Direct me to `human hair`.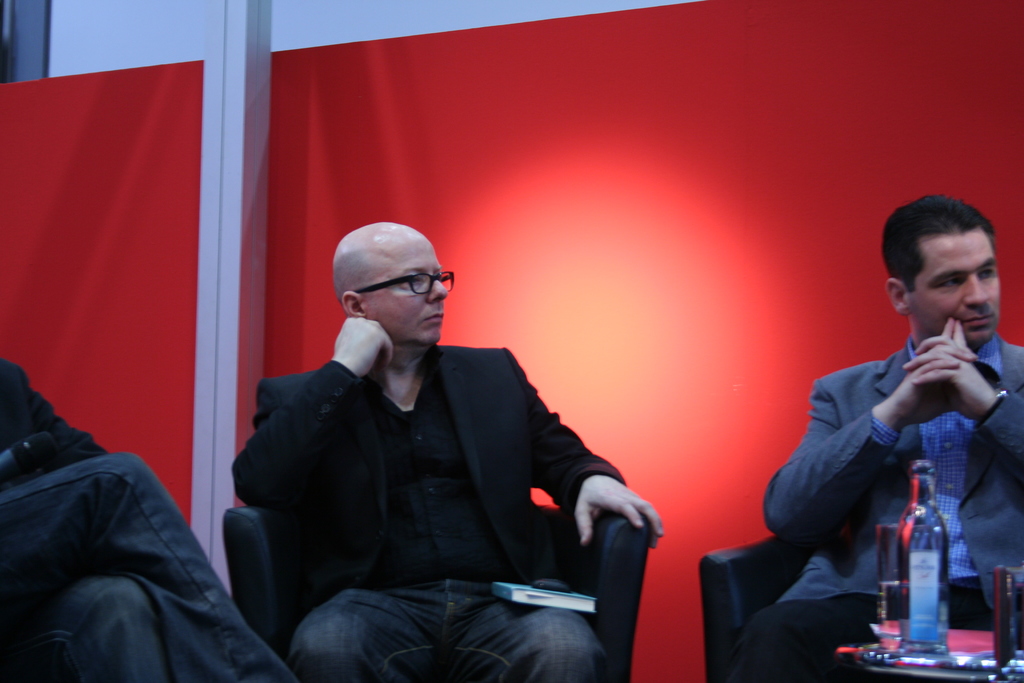
Direction: 330, 238, 364, 302.
